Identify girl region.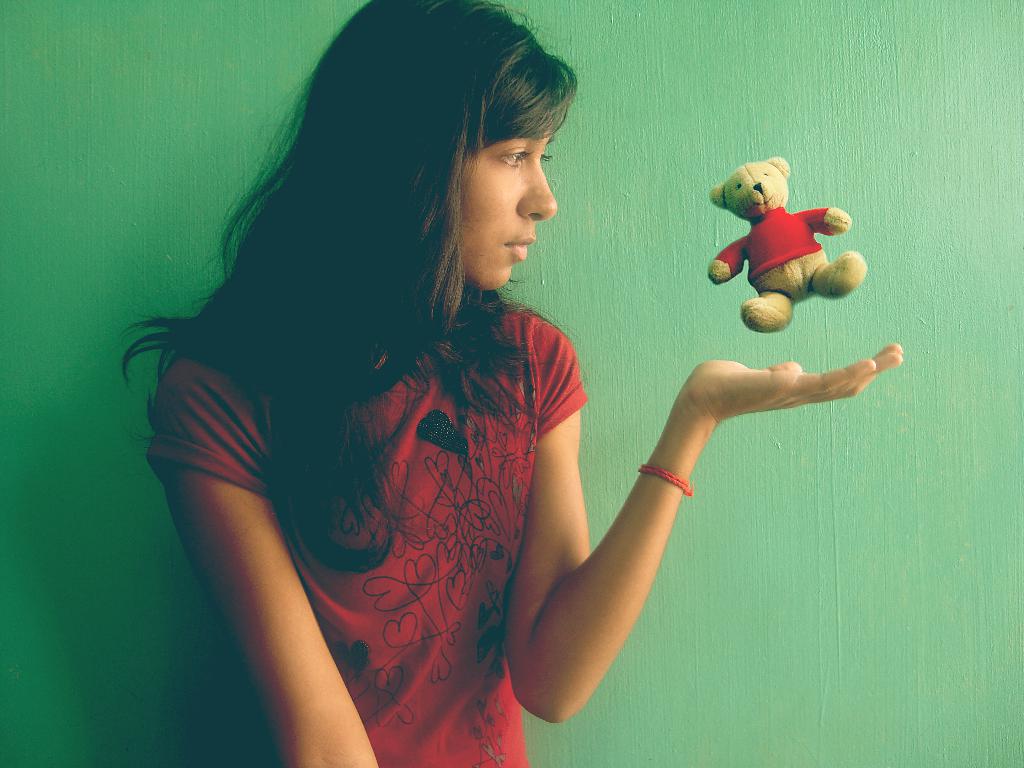
Region: bbox(119, 0, 903, 767).
